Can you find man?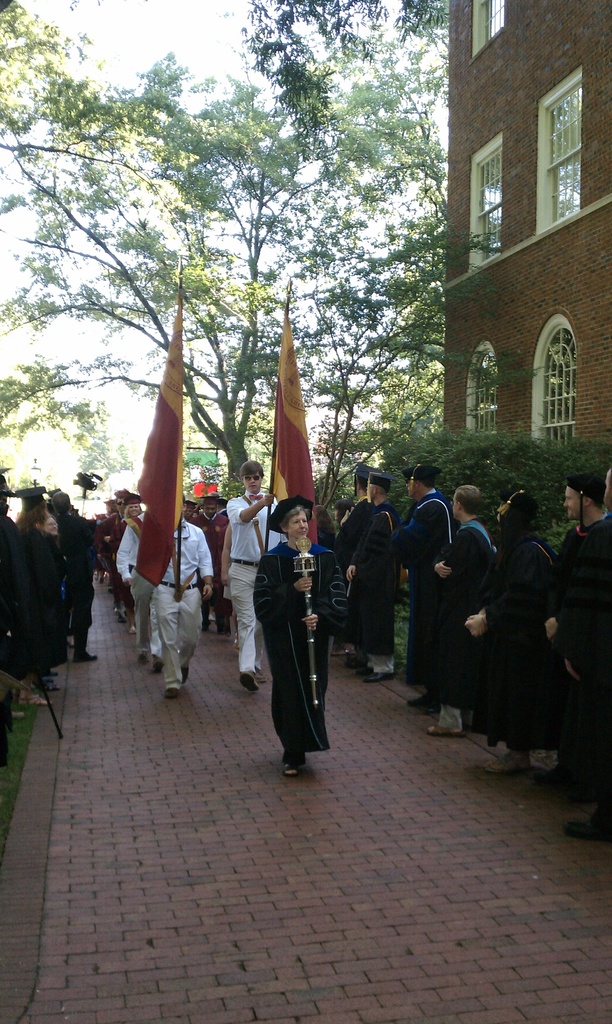
Yes, bounding box: crop(346, 472, 399, 682).
